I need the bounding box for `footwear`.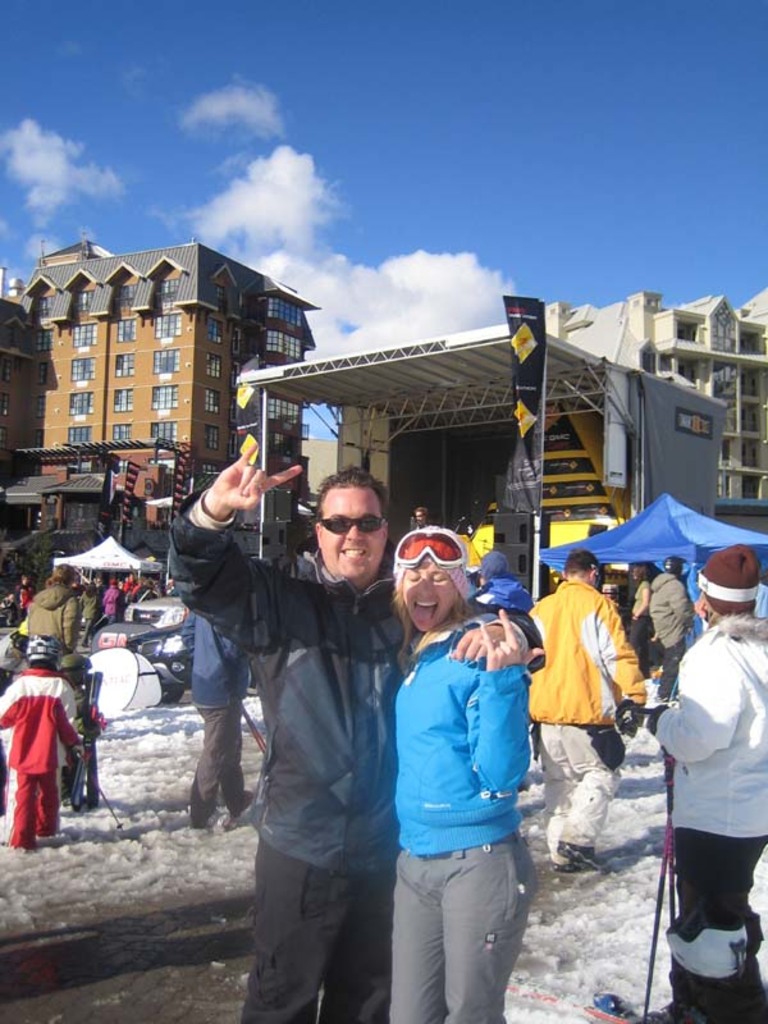
Here it is: <box>634,1006,676,1023</box>.
